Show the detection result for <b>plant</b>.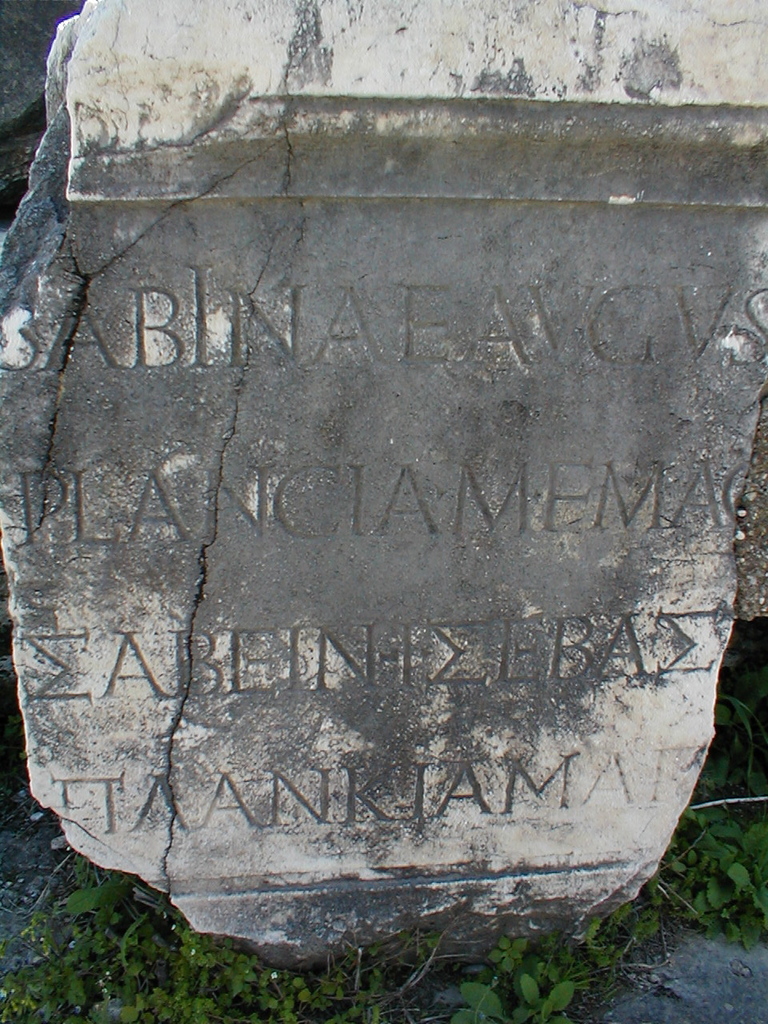
{"x1": 415, "y1": 911, "x2": 650, "y2": 1016}.
